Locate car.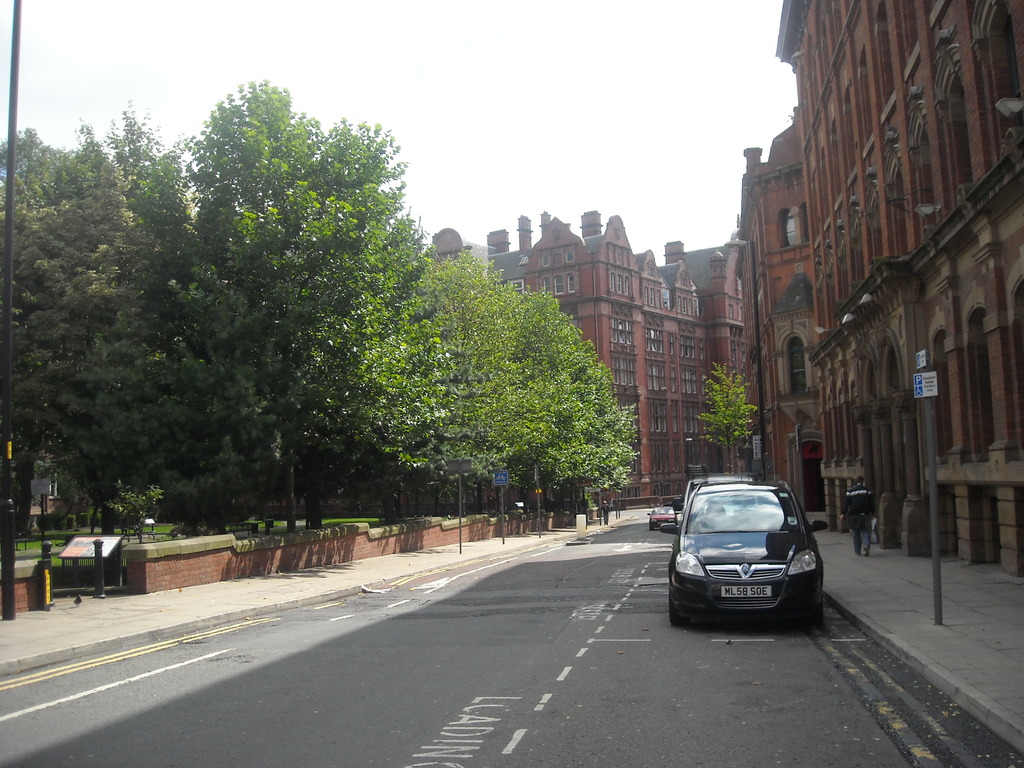
Bounding box: (x1=675, y1=477, x2=751, y2=506).
